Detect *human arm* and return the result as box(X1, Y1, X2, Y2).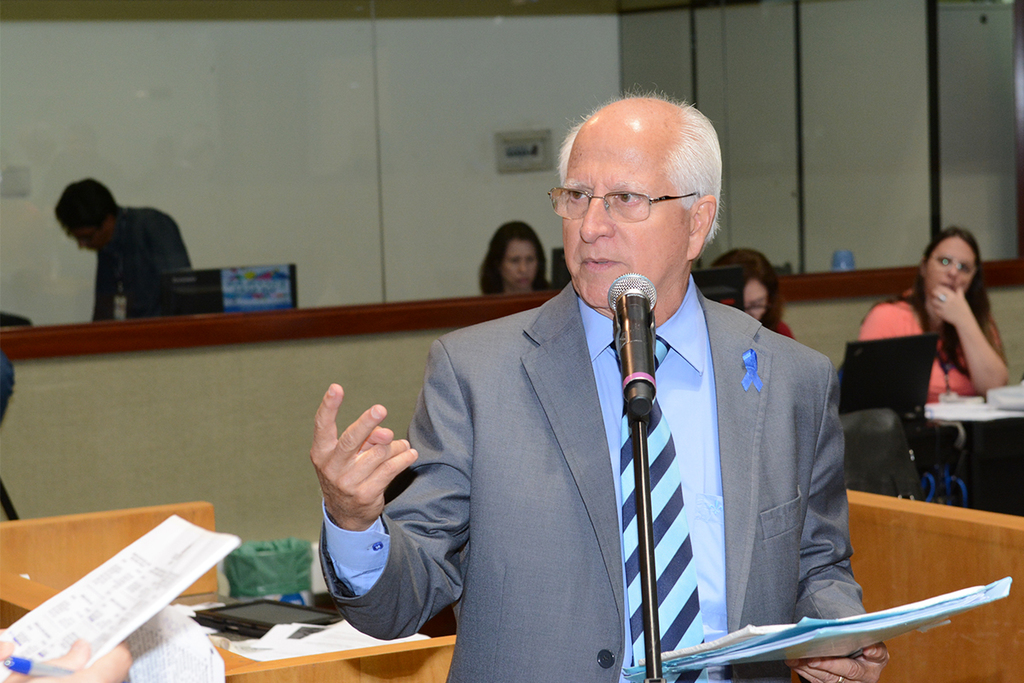
box(759, 321, 896, 682).
